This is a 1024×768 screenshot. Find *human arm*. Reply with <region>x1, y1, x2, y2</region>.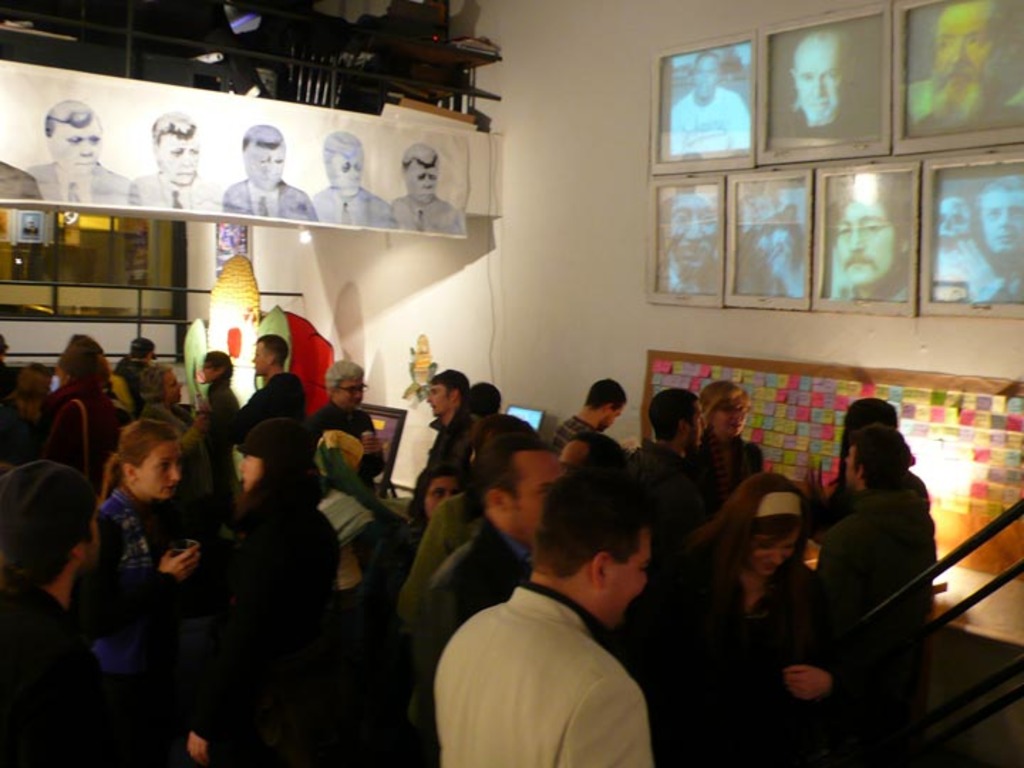
<region>228, 384, 277, 441</region>.
